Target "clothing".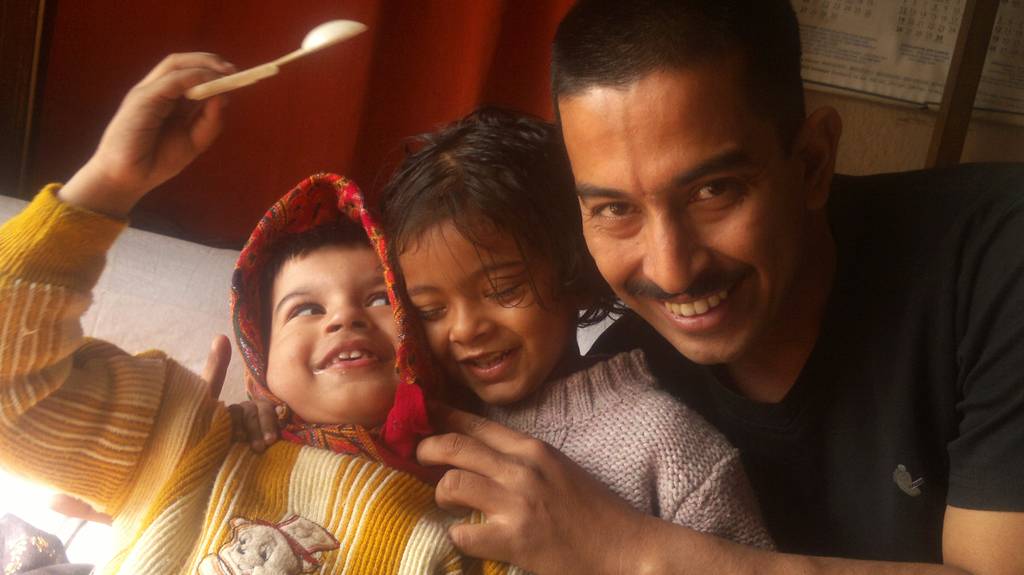
Target region: box=[0, 178, 532, 574].
